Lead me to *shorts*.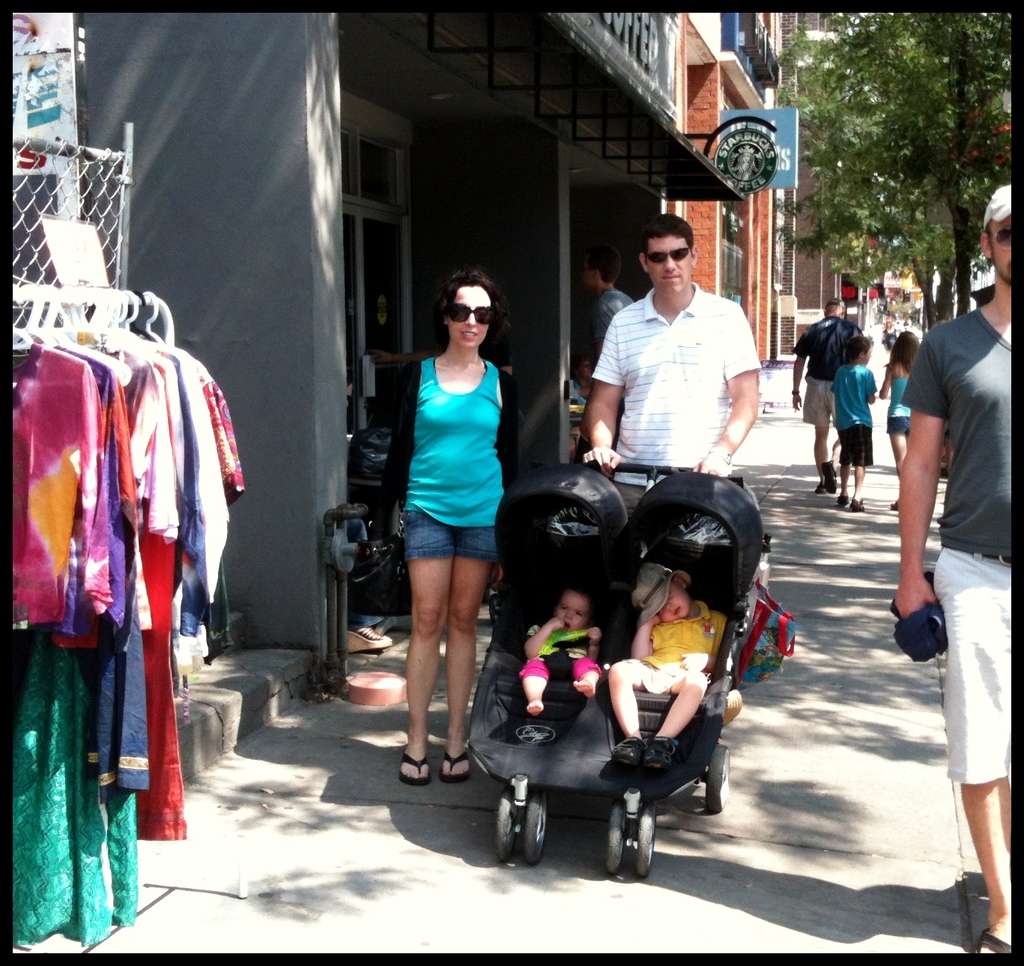
Lead to 885:416:915:436.
